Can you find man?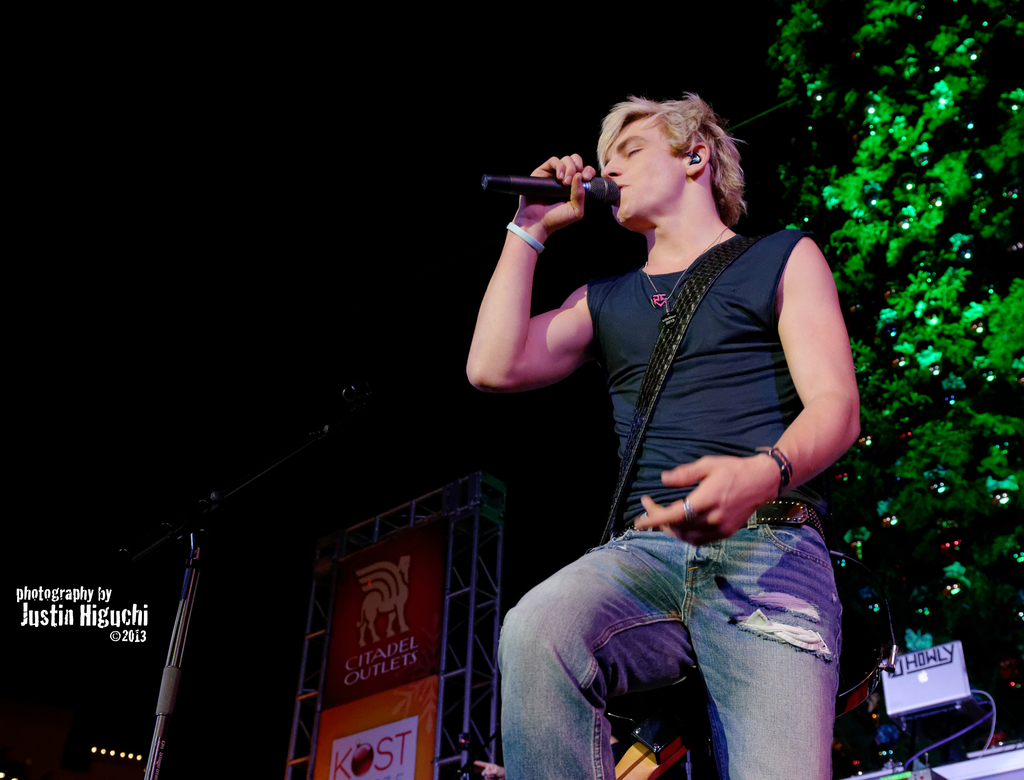
Yes, bounding box: 436, 66, 883, 767.
